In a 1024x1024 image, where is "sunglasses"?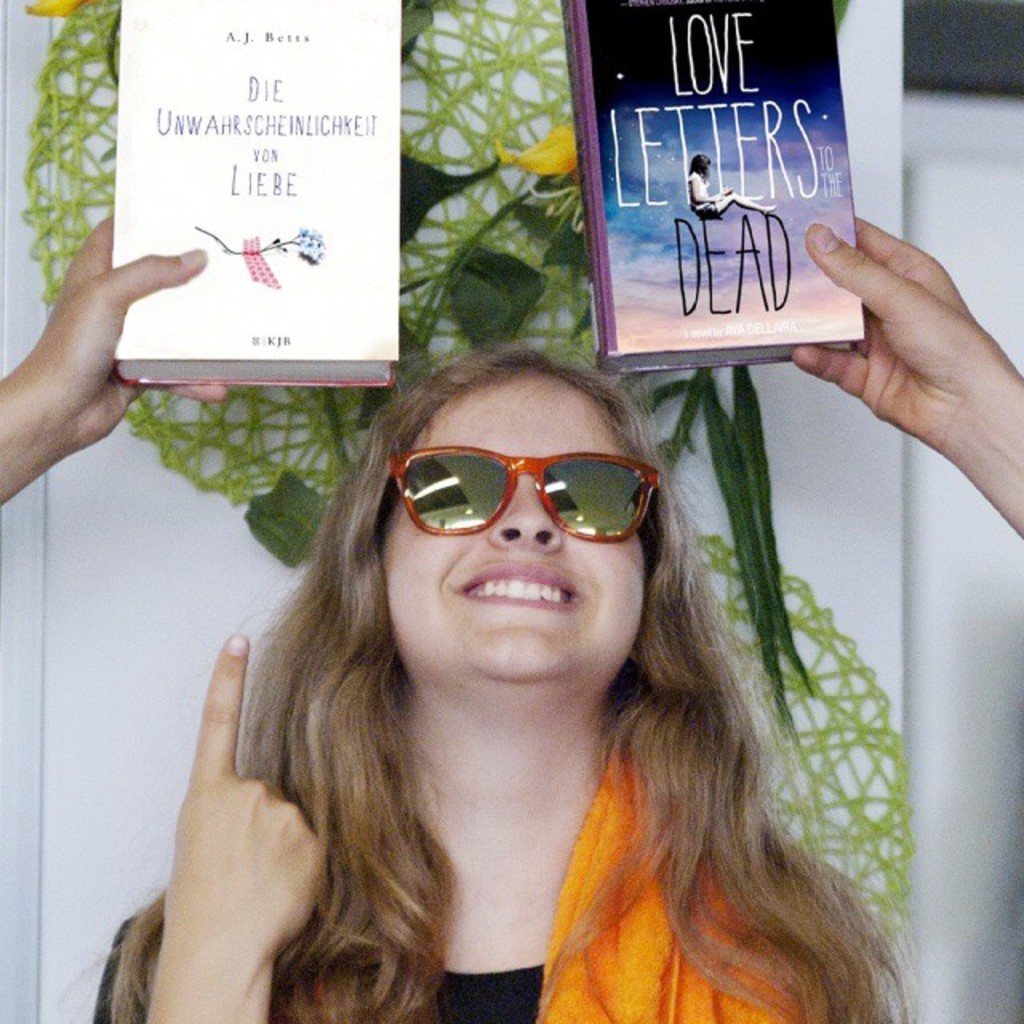
crop(394, 443, 656, 539).
